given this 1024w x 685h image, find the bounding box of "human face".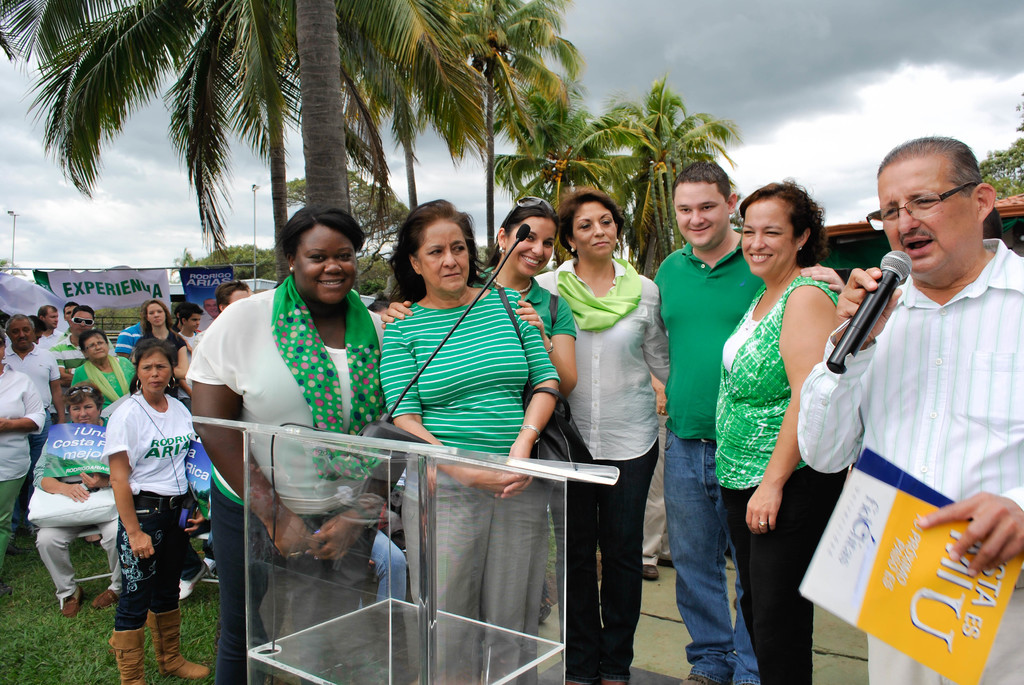
0 340 6 359.
